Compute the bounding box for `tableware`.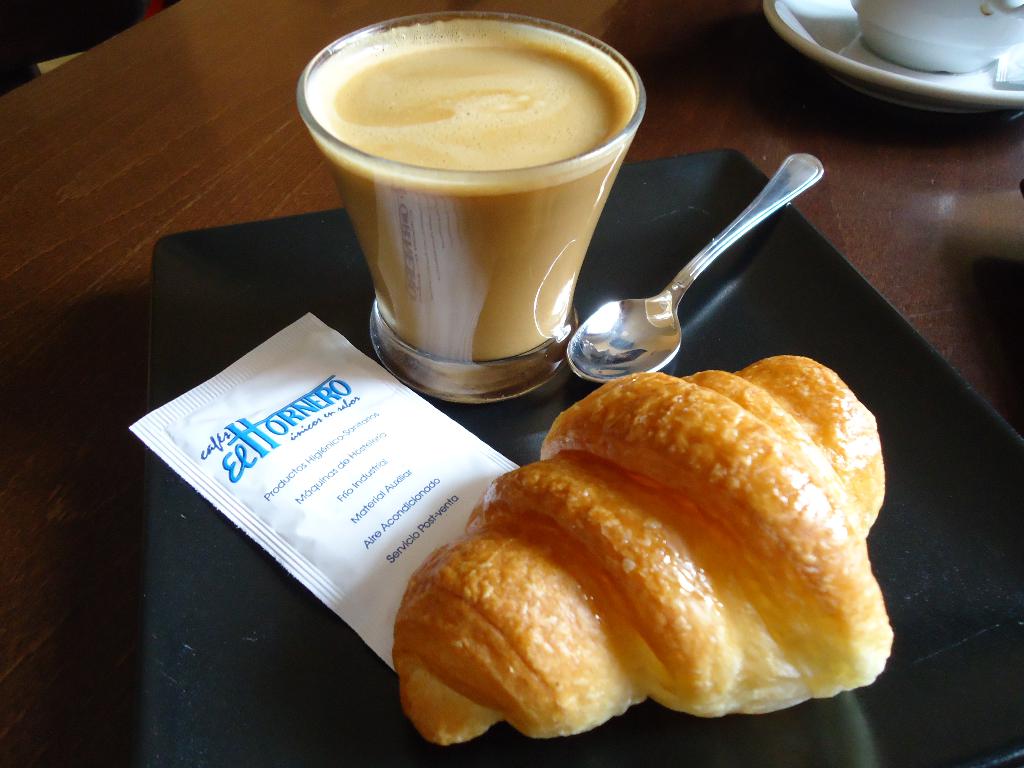
box(303, 34, 627, 389).
